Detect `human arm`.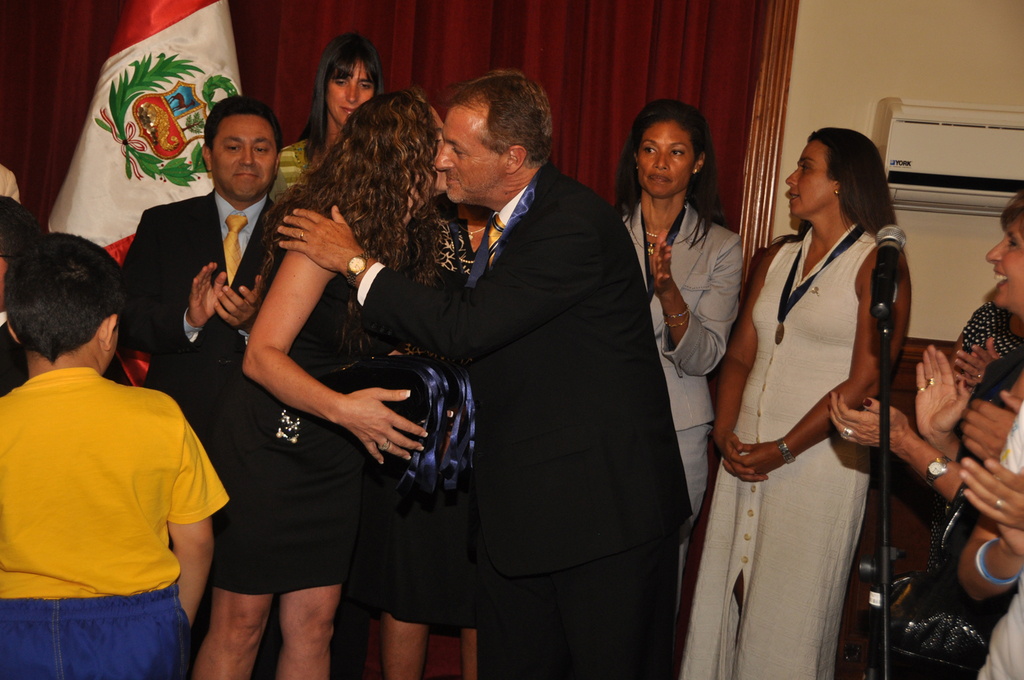
Detected at (left=239, top=251, right=432, bottom=465).
